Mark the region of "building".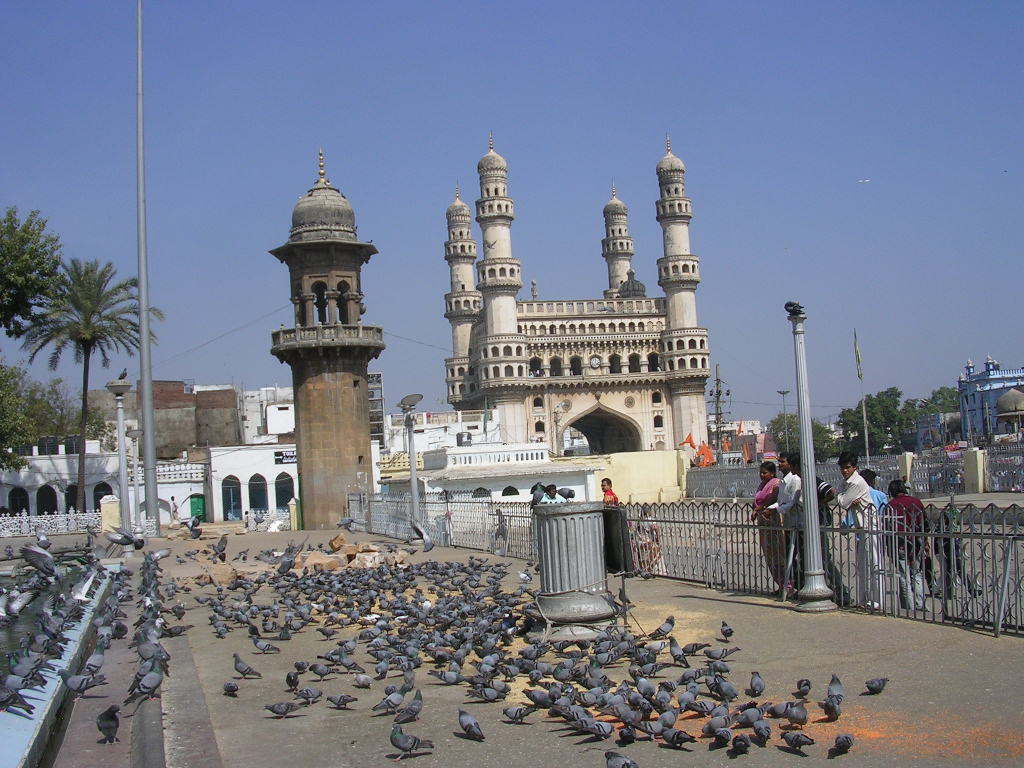
Region: [x1=270, y1=149, x2=385, y2=526].
